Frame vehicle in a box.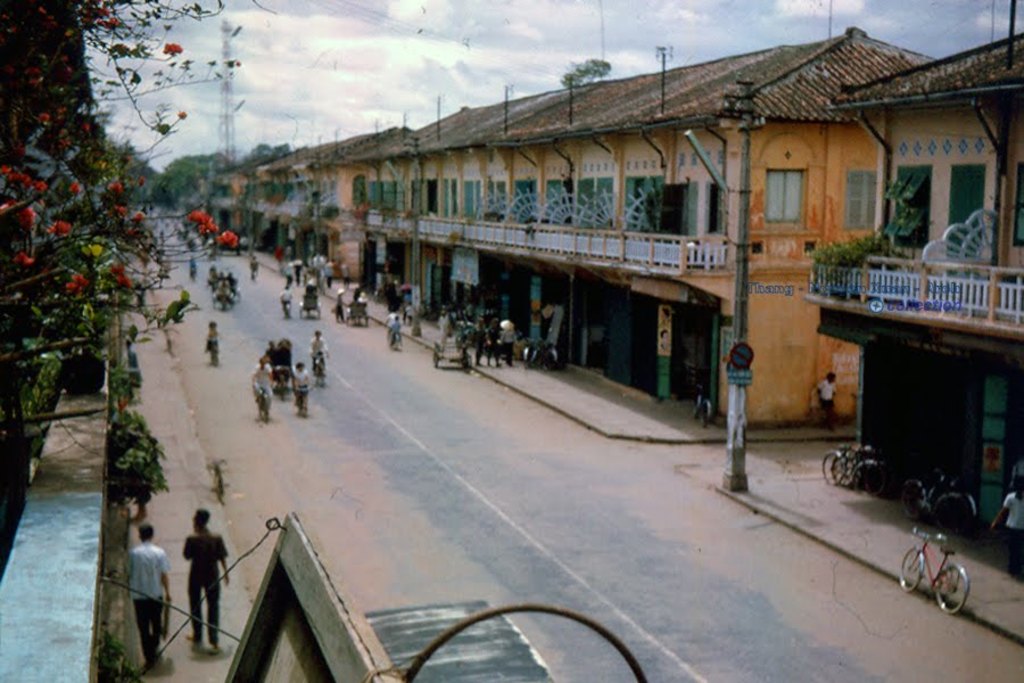
[295, 278, 322, 319].
